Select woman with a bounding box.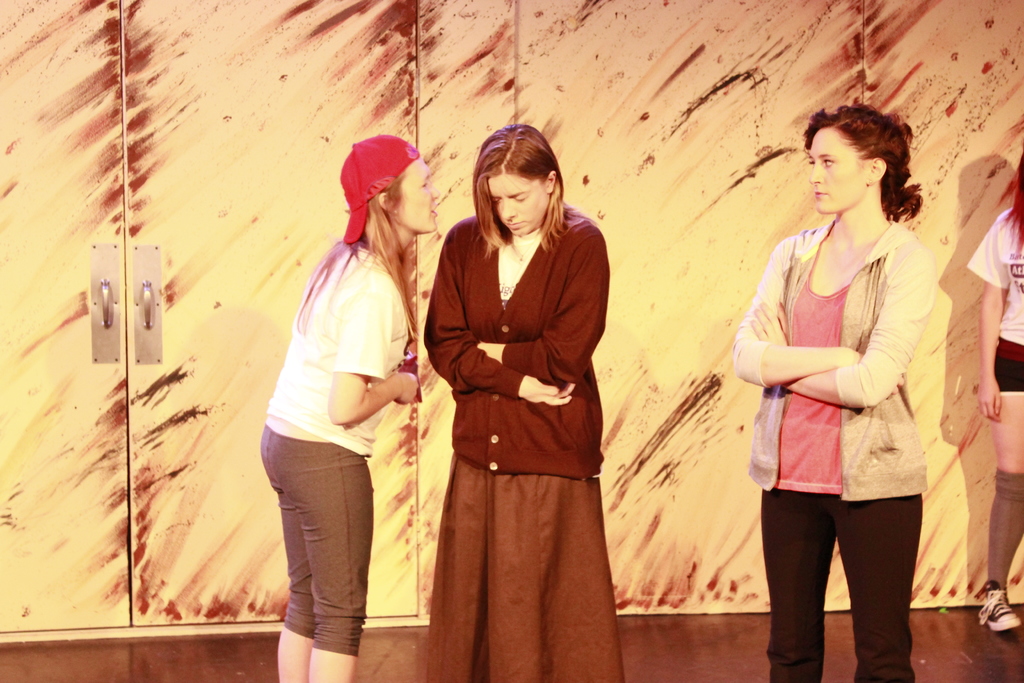
412,126,623,665.
